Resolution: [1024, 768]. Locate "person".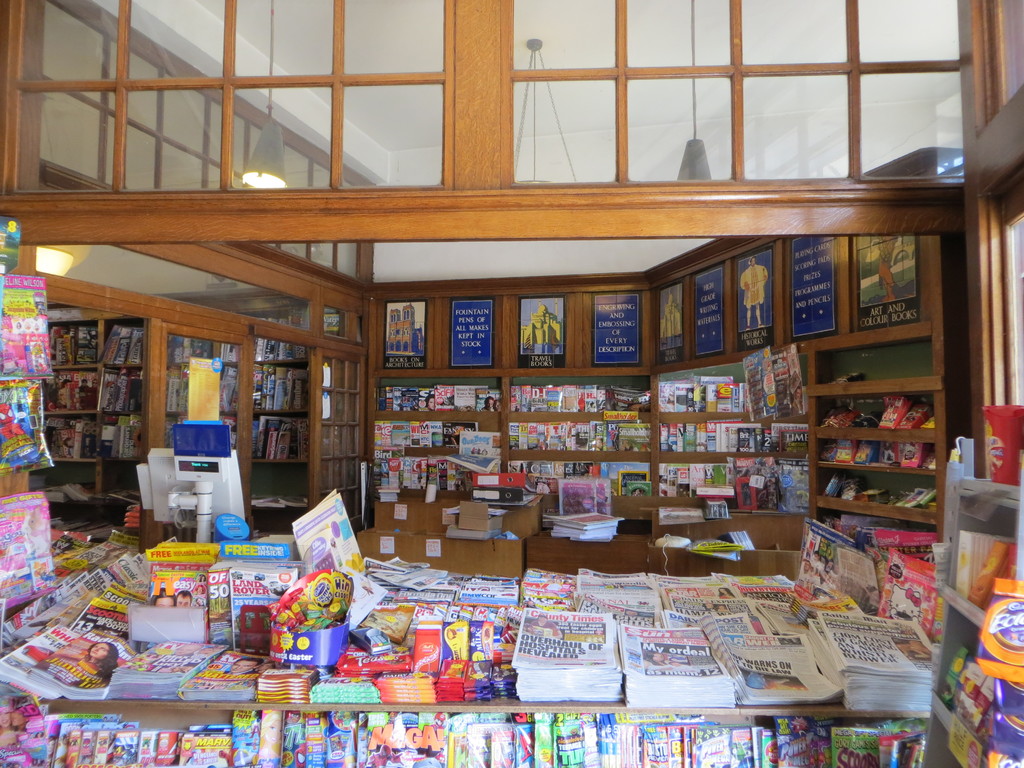
box(480, 399, 491, 410).
